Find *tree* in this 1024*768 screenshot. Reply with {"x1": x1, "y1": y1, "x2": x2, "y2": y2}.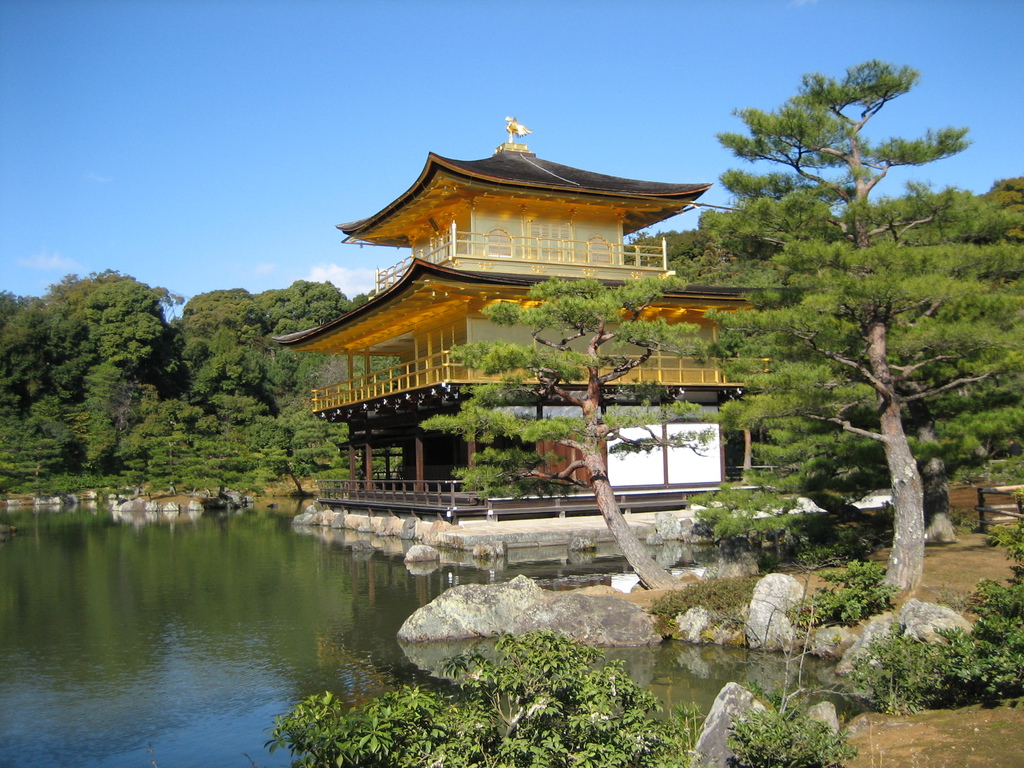
{"x1": 620, "y1": 225, "x2": 719, "y2": 278}.
